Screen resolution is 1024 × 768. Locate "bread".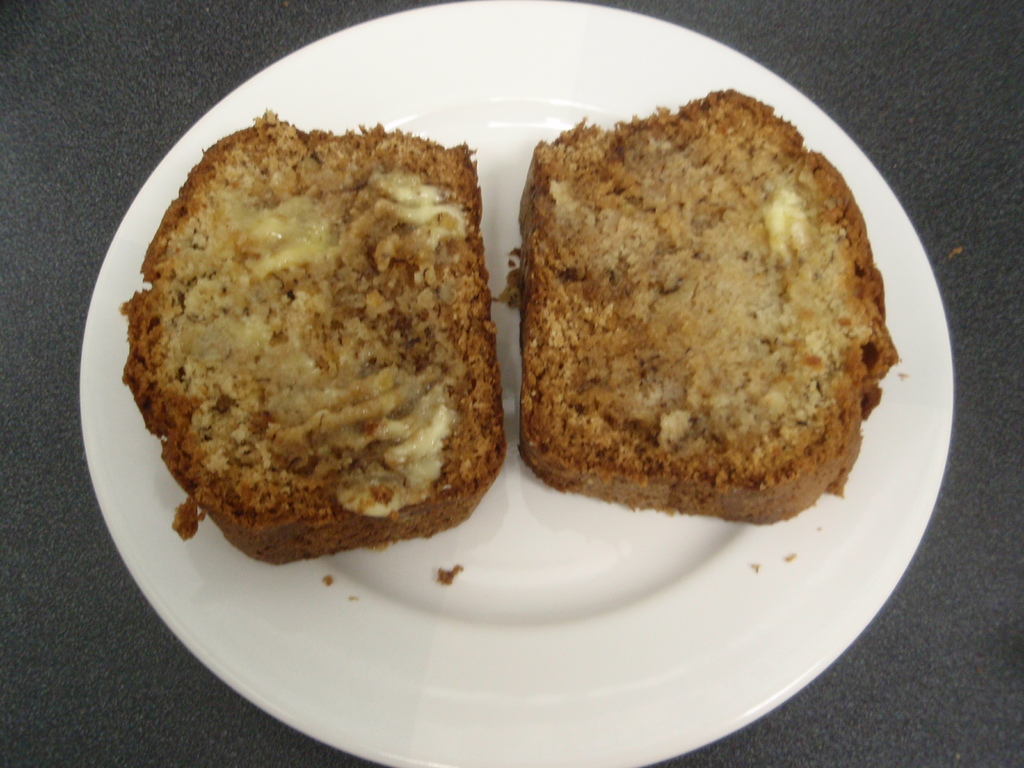
pyautogui.locateOnScreen(522, 94, 895, 529).
